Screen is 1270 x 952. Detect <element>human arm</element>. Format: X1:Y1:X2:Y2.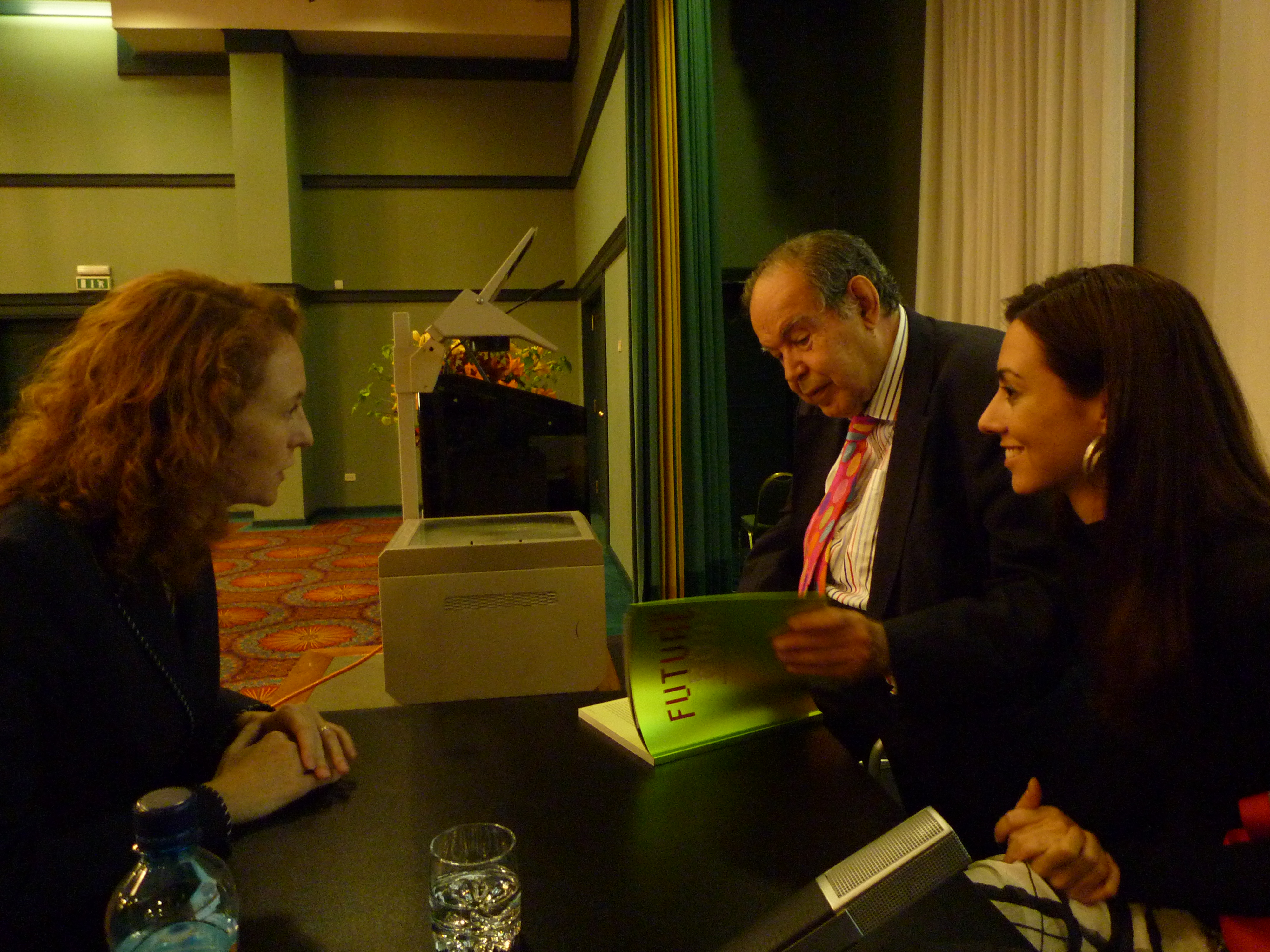
312:240:345:277.
